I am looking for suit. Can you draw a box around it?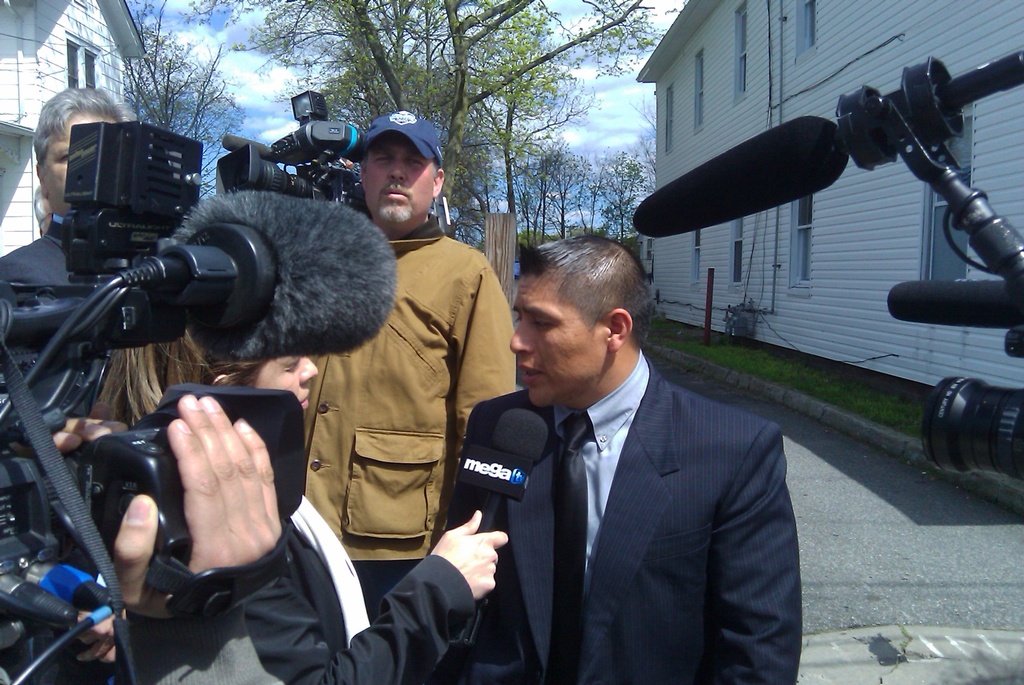
Sure, the bounding box is detection(173, 467, 479, 684).
